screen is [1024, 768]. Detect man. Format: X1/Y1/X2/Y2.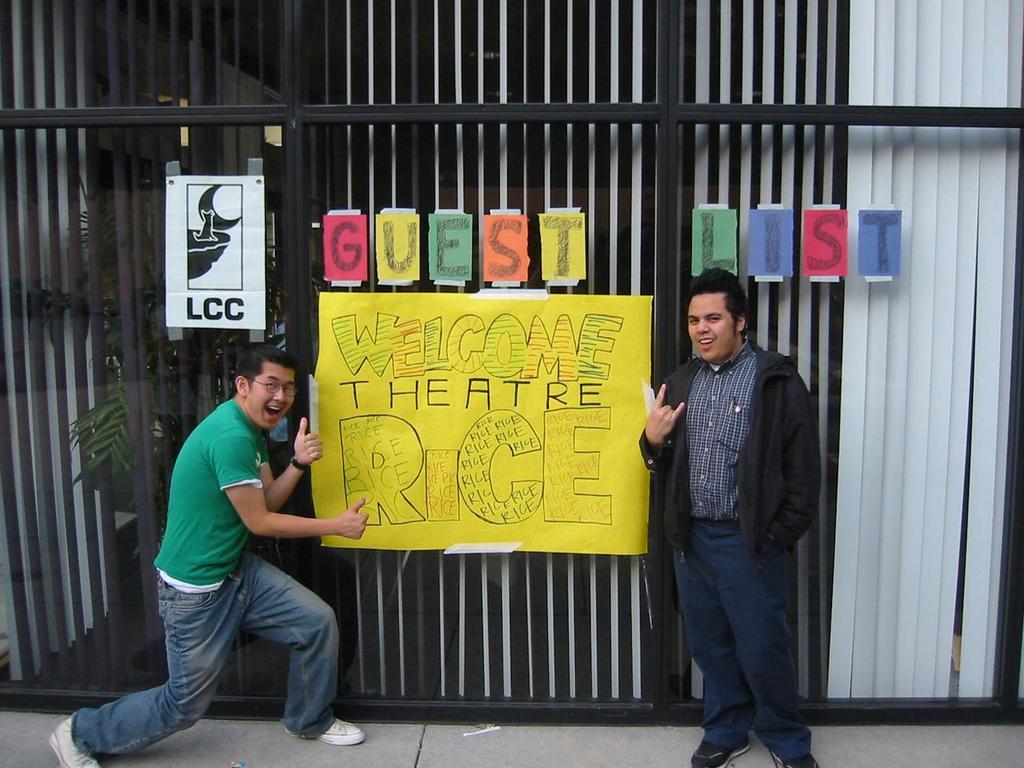
642/266/820/767.
